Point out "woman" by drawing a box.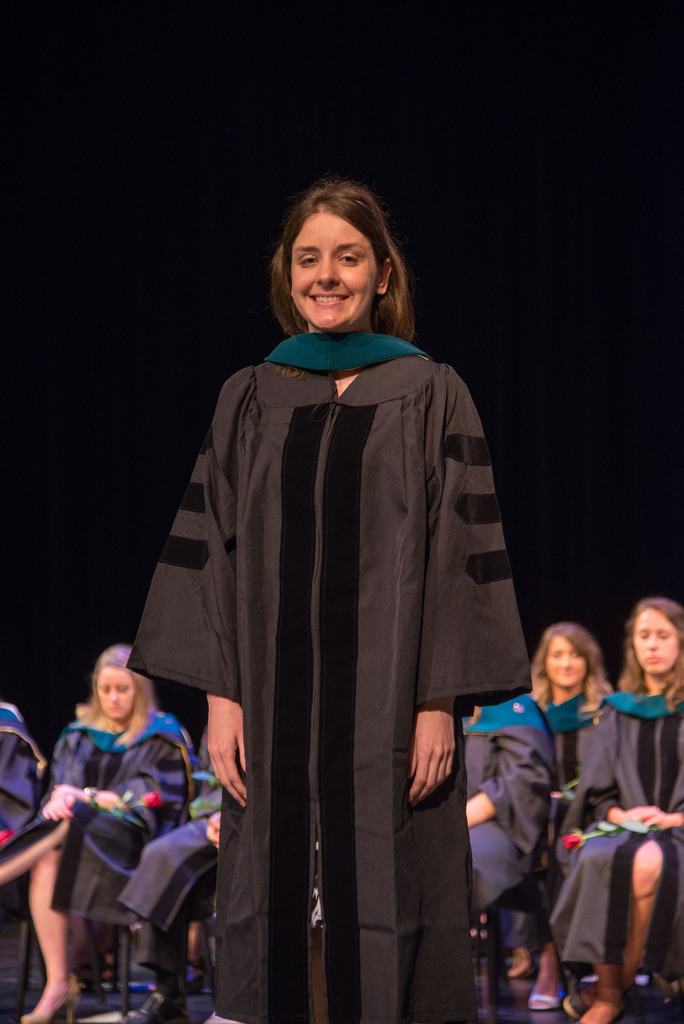
select_region(0, 637, 191, 1023).
